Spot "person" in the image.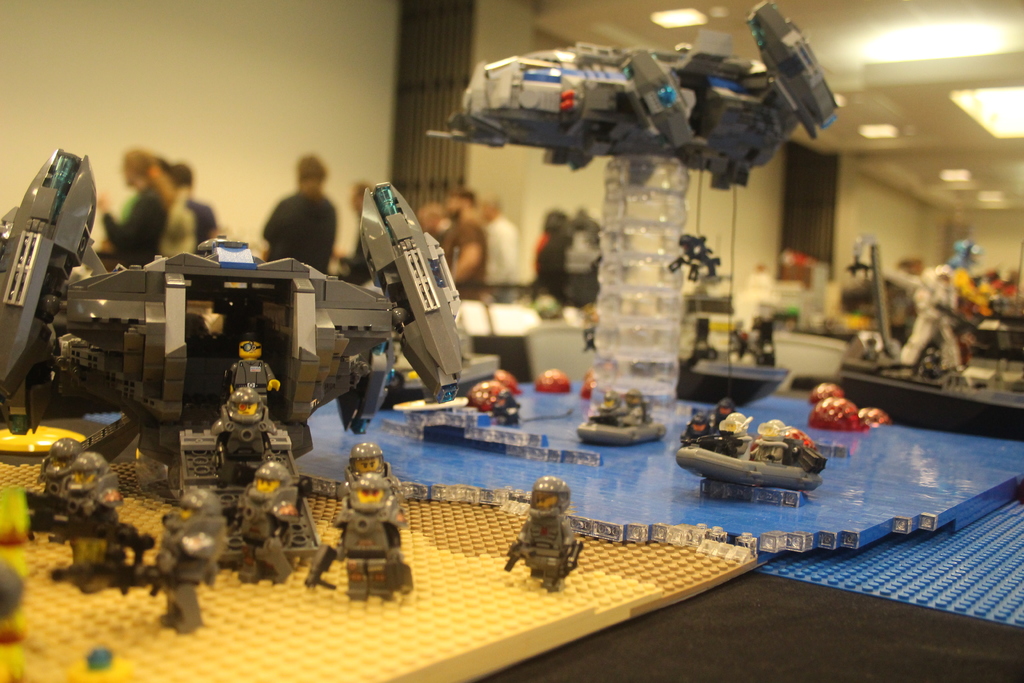
"person" found at (left=262, top=156, right=340, bottom=276).
